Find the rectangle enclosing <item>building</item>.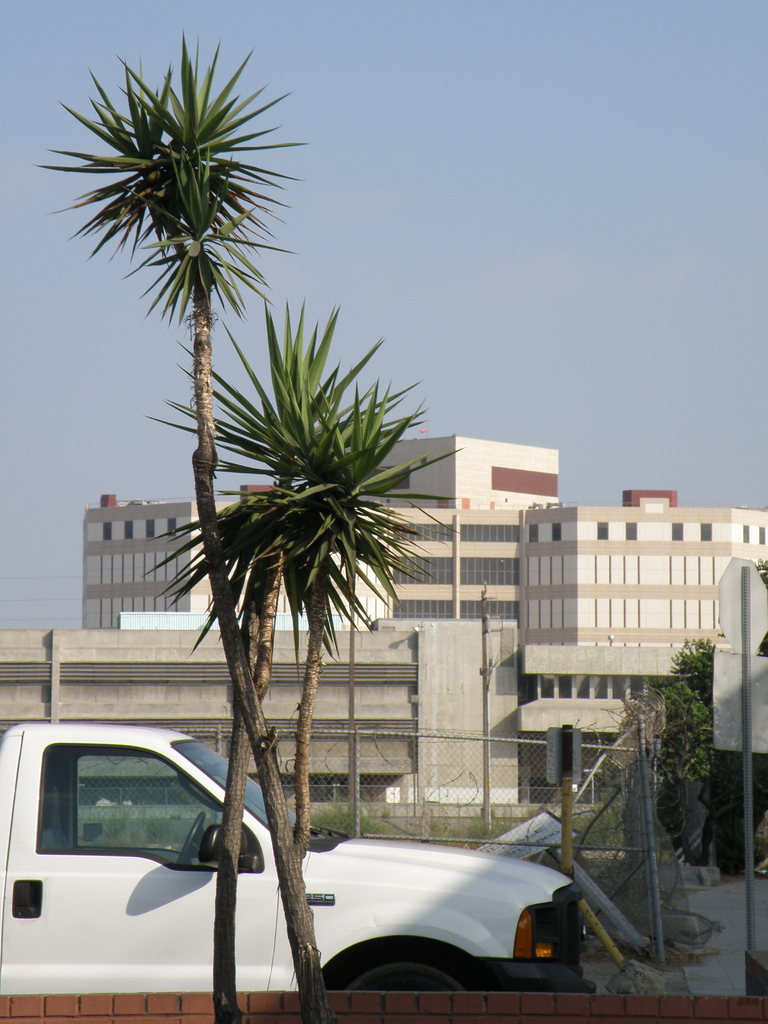
bbox=(300, 442, 561, 507).
